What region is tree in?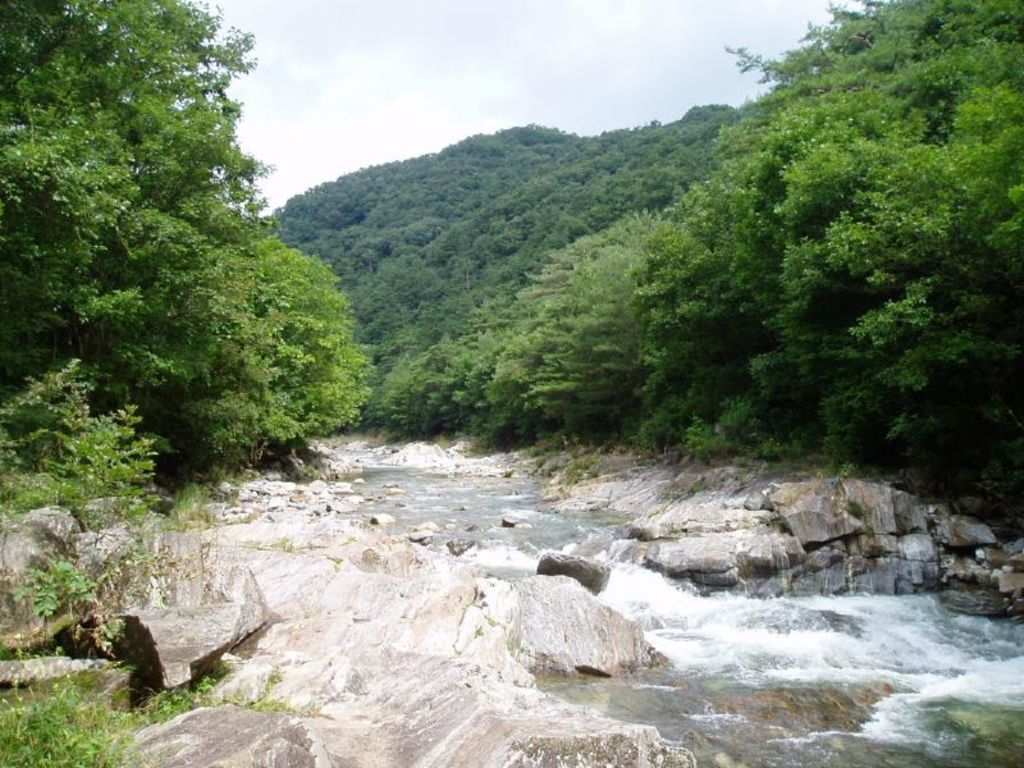
[22, 10, 352, 530].
